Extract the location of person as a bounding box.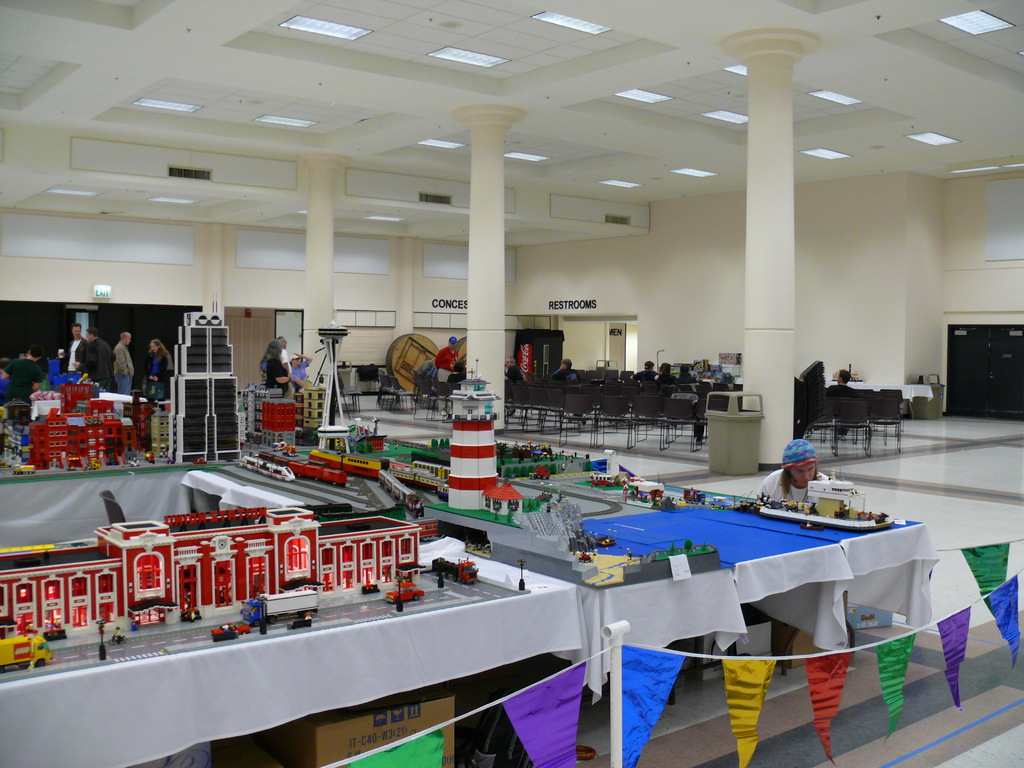
<box>67,322,89,371</box>.
